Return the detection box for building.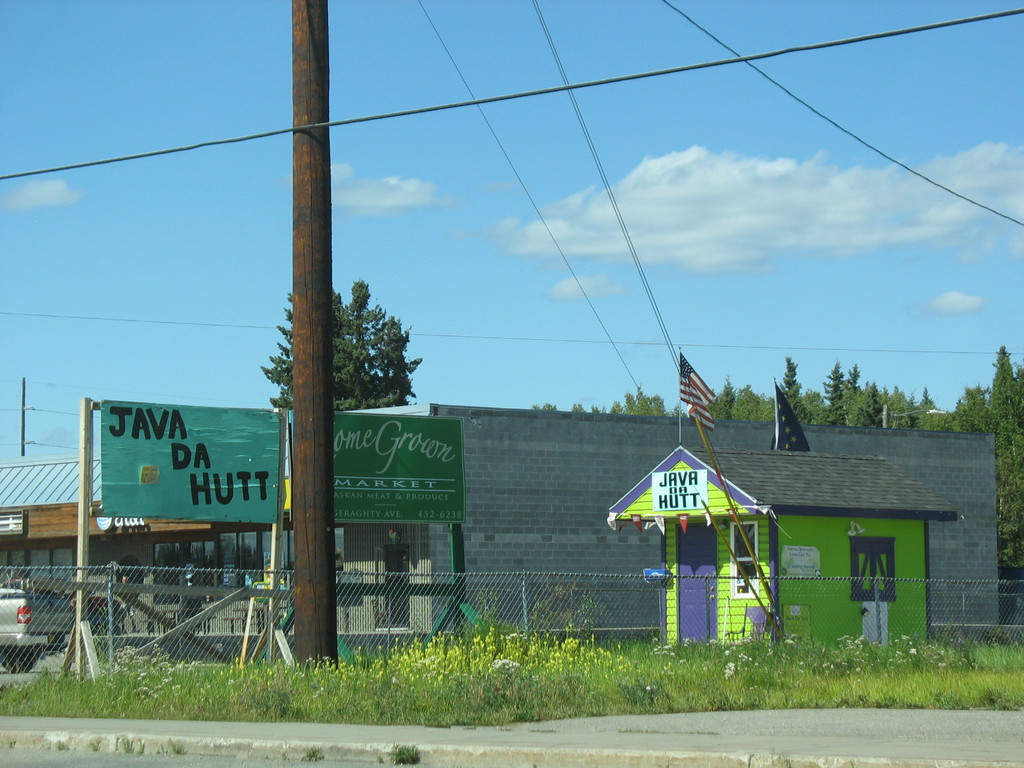
0:453:425:664.
